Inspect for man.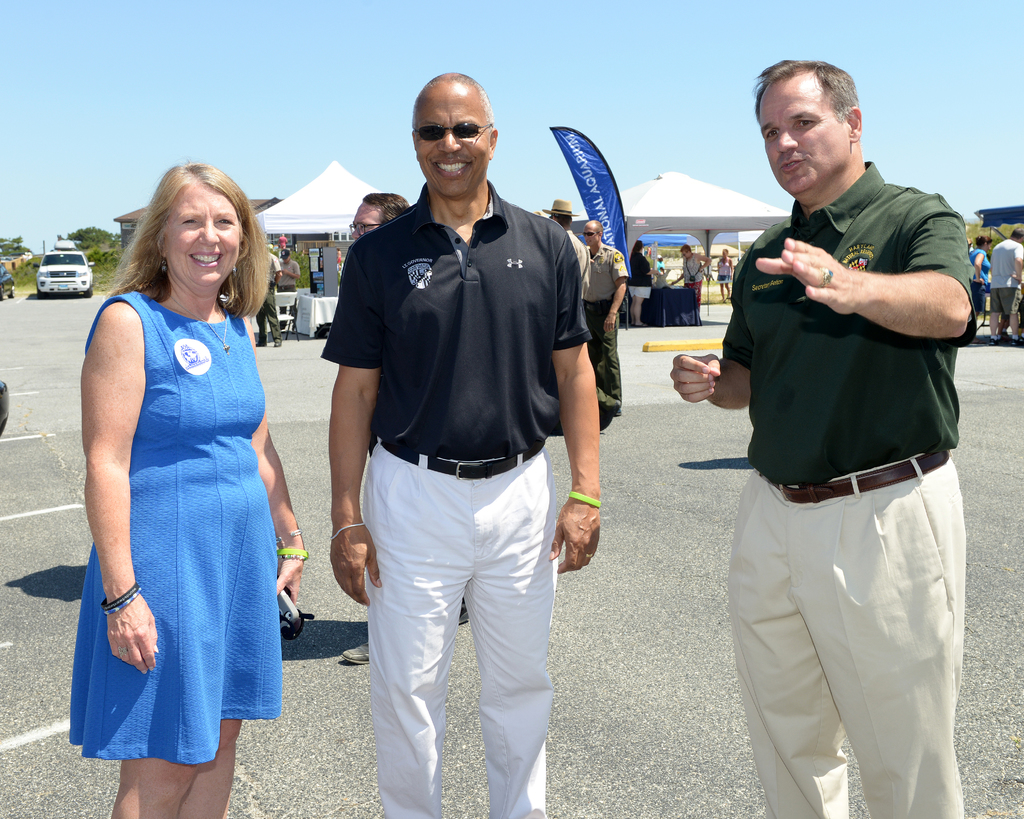
Inspection: 993/225/1023/344.
